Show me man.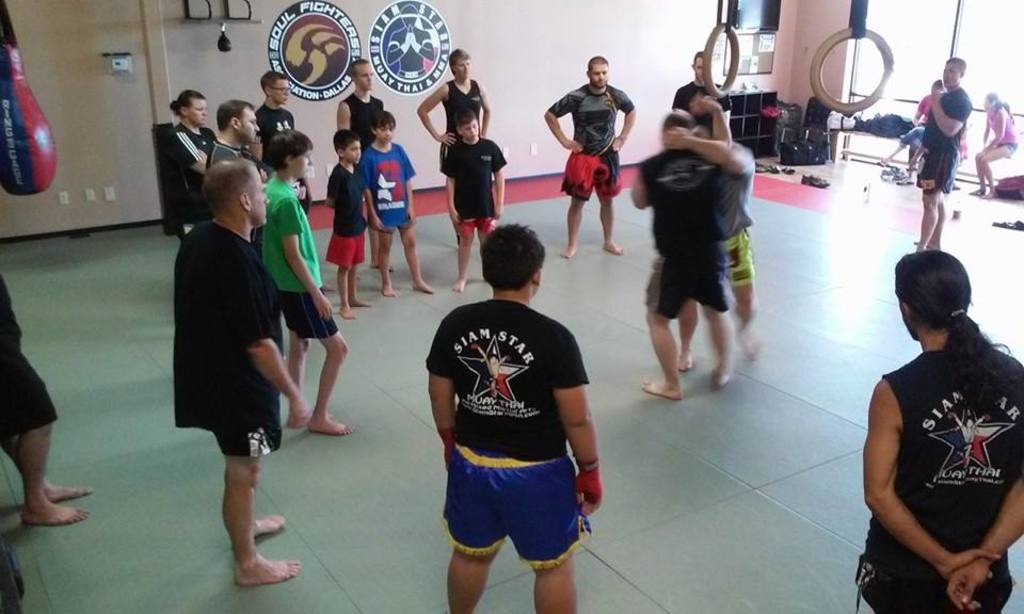
man is here: [x1=543, y1=54, x2=638, y2=259].
